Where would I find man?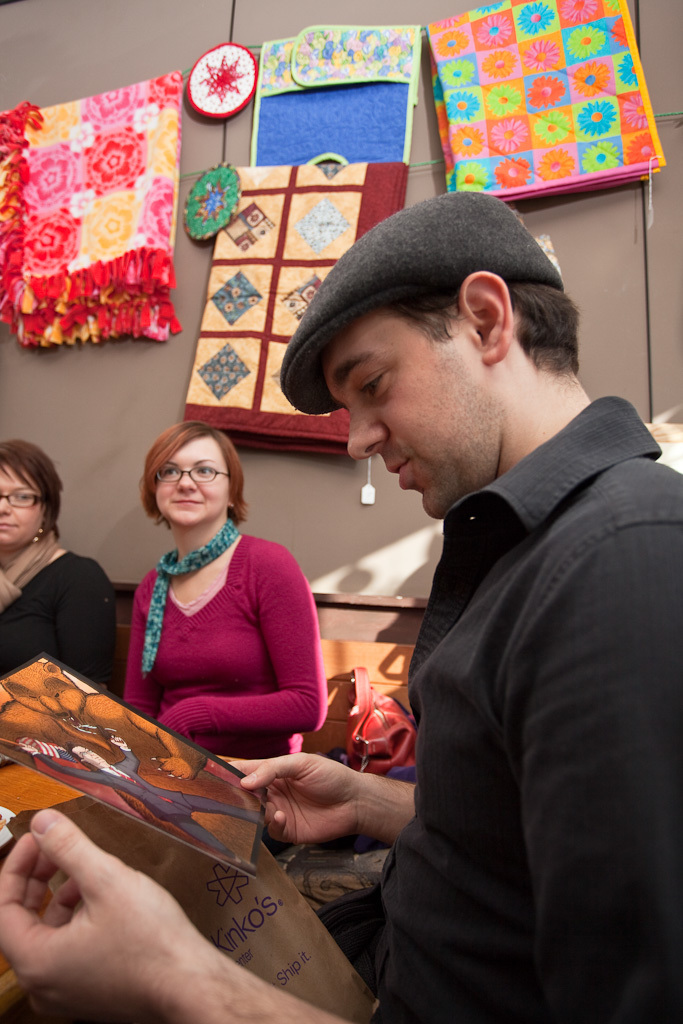
At Rect(0, 179, 682, 1023).
